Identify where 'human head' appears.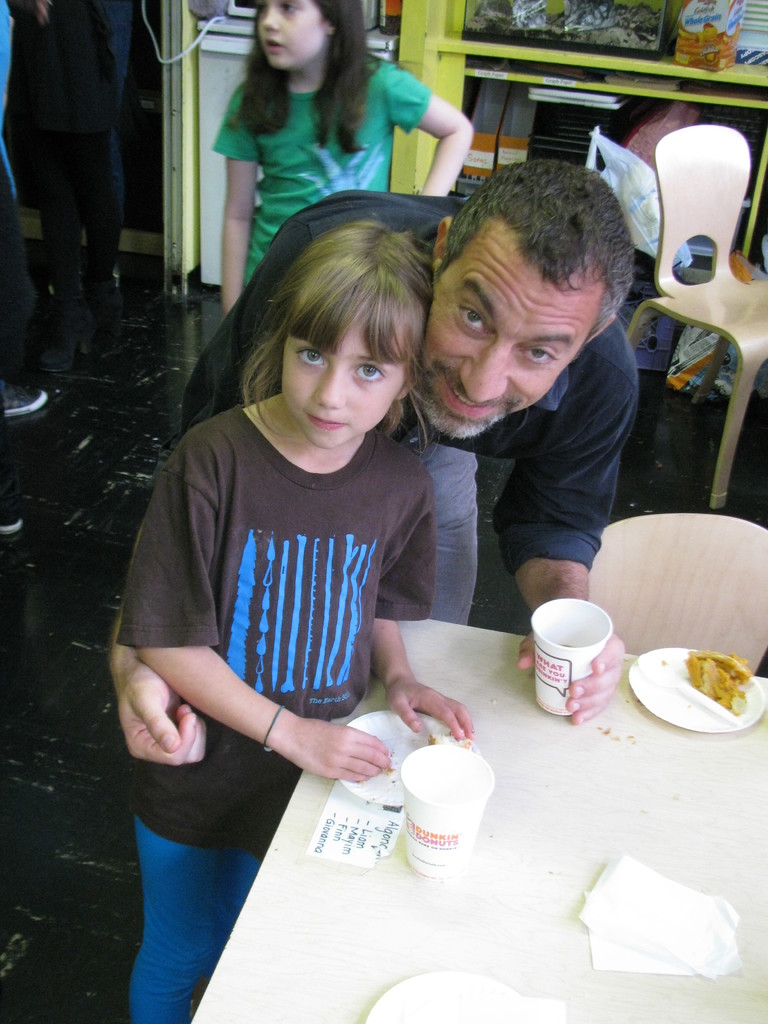
Appears at crop(255, 0, 355, 70).
